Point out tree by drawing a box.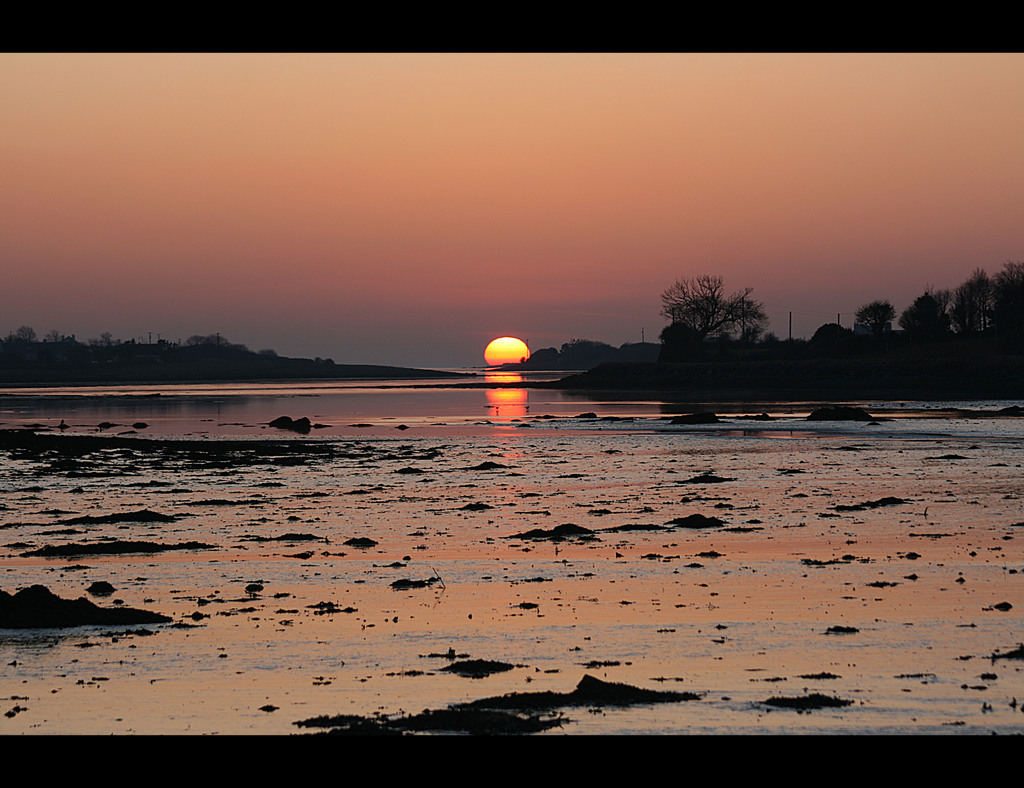
x1=557, y1=337, x2=623, y2=375.
